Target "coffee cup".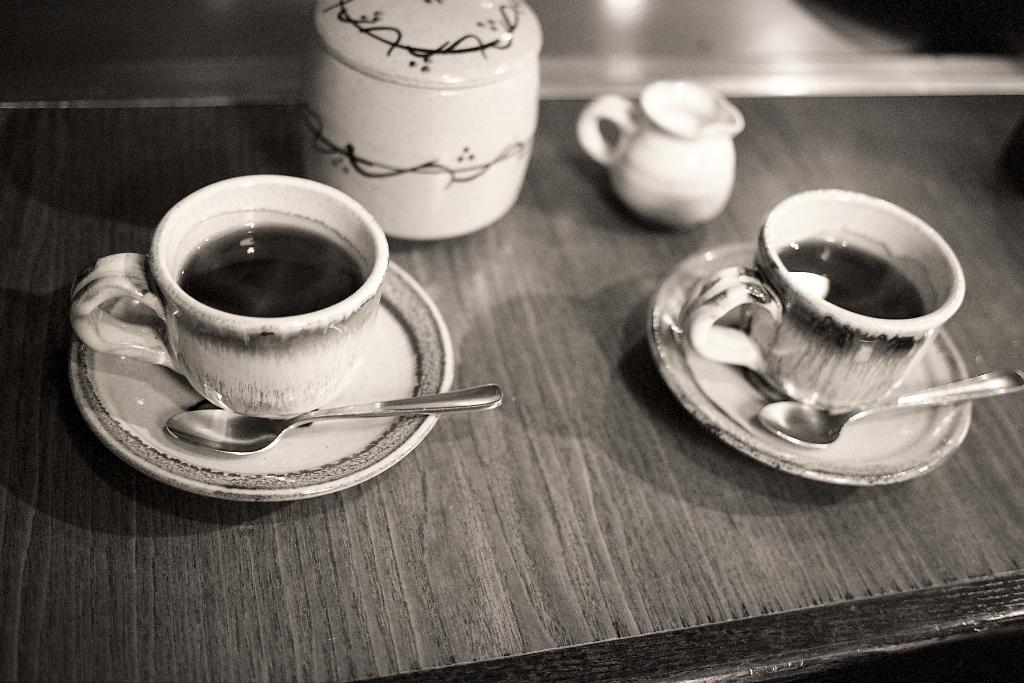
Target region: crop(68, 169, 391, 422).
